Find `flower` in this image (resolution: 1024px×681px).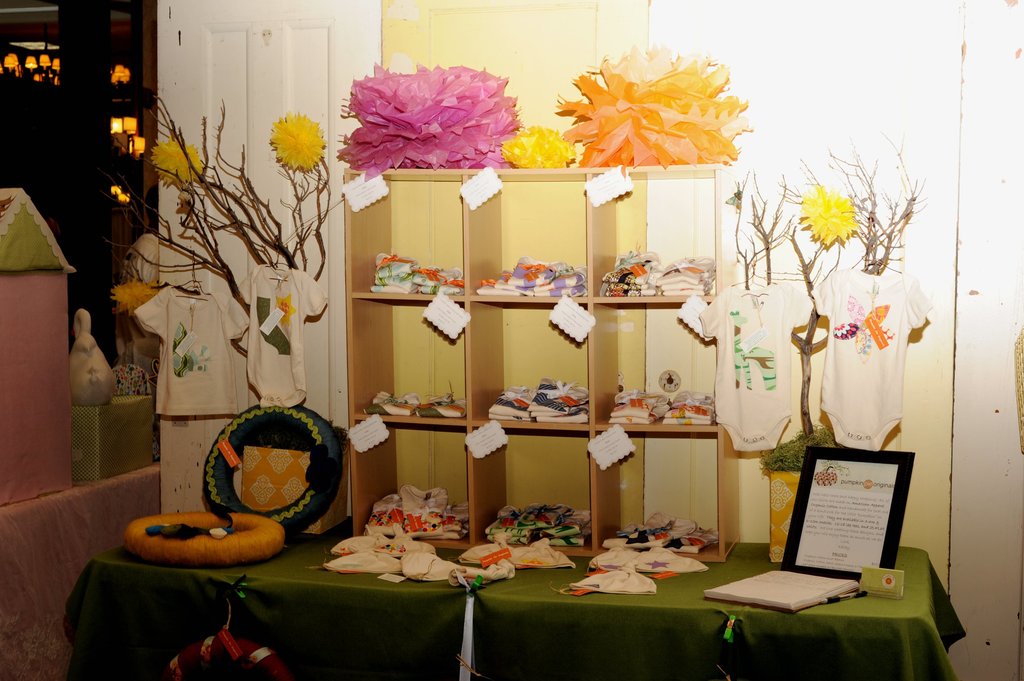
crop(801, 188, 856, 243).
